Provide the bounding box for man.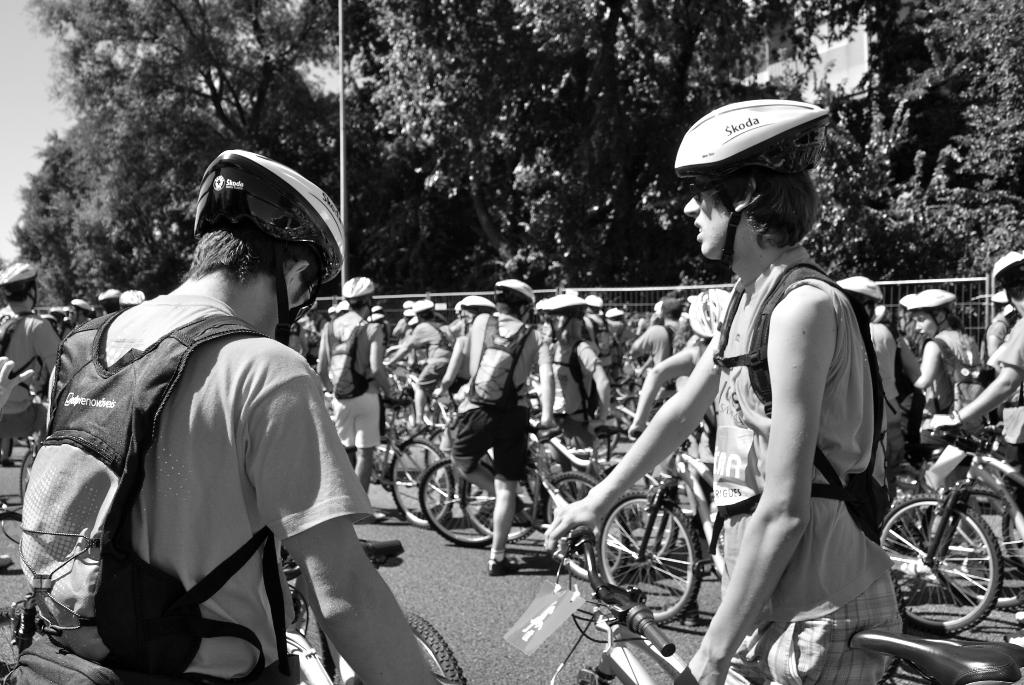
(38, 162, 388, 684).
